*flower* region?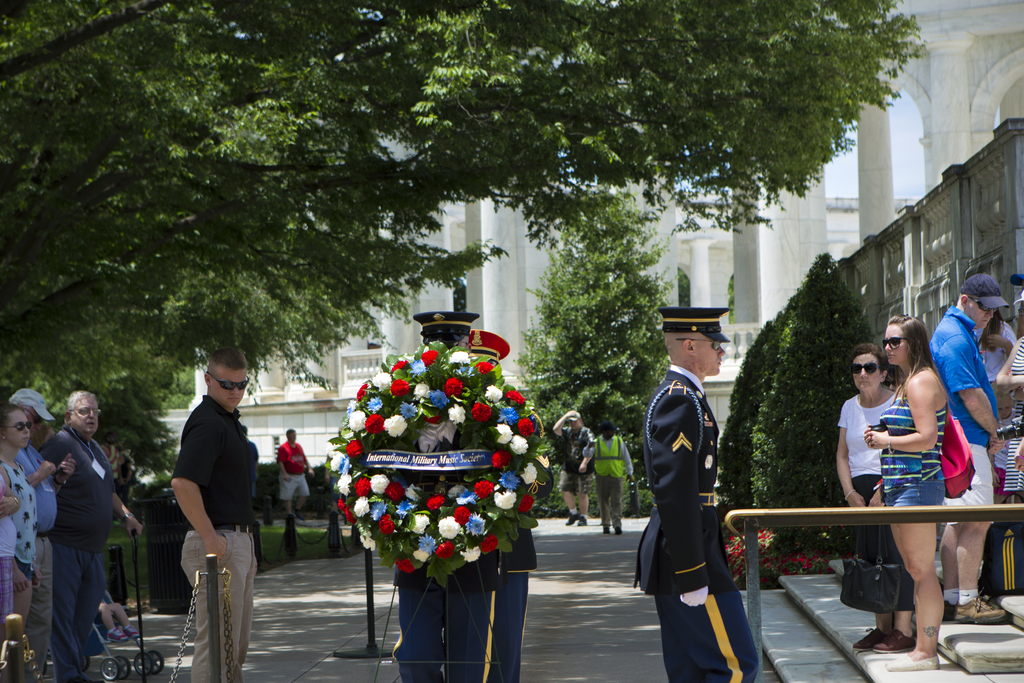
382/416/406/434
